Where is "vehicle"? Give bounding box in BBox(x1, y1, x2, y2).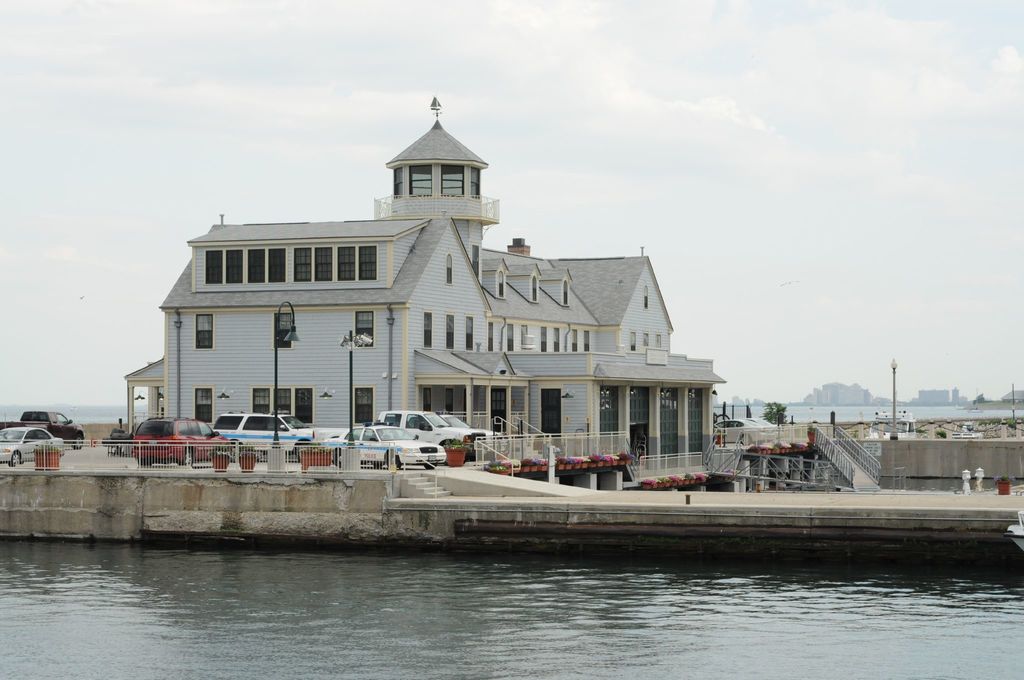
BBox(710, 417, 781, 448).
